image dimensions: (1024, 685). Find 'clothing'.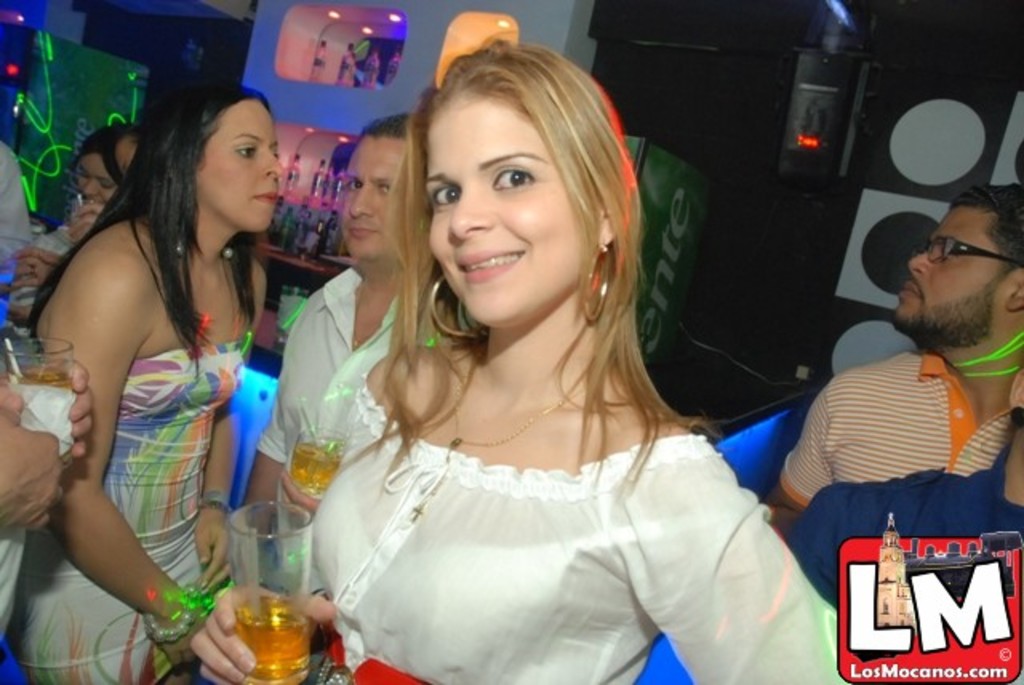
0 139 37 274.
